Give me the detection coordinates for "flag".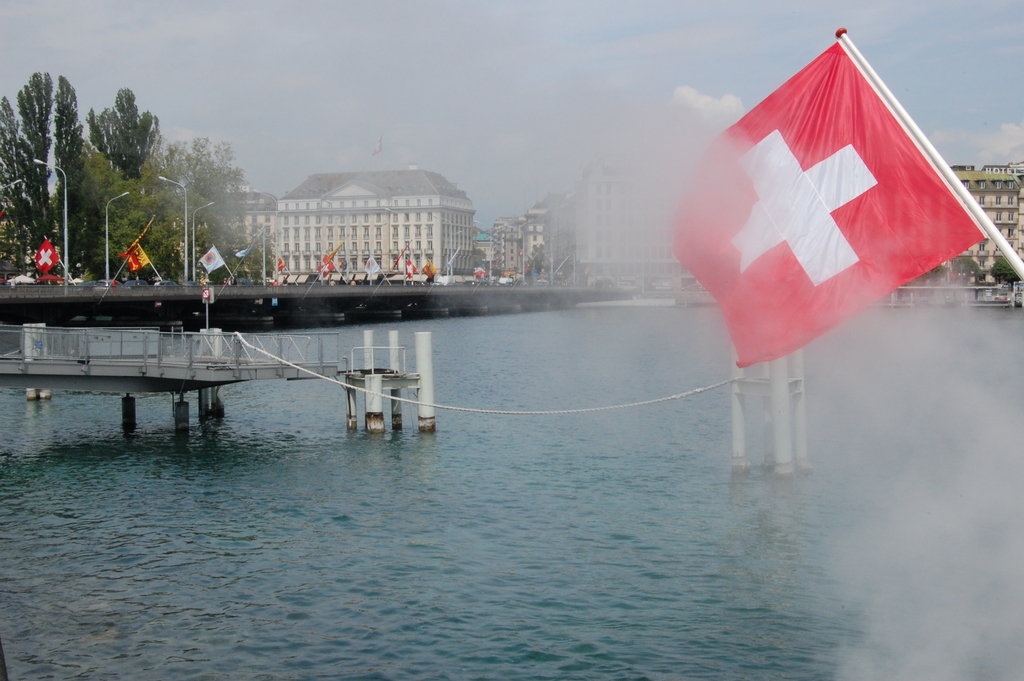
bbox=(36, 238, 58, 275).
